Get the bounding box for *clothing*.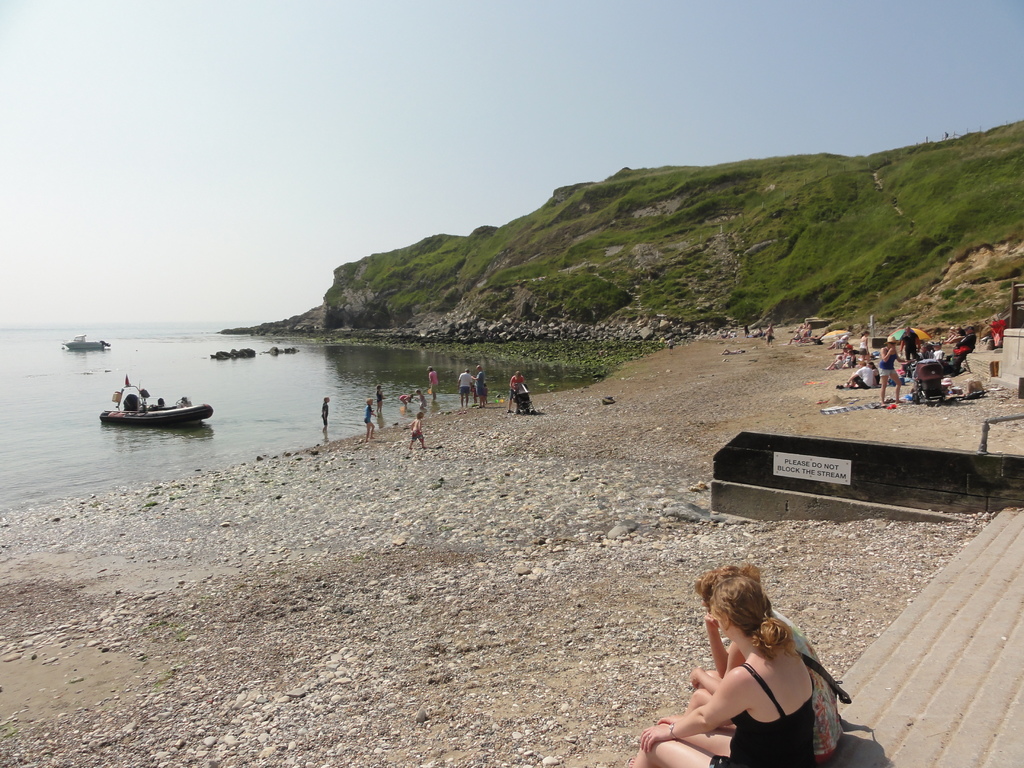
bbox(876, 365, 882, 384).
